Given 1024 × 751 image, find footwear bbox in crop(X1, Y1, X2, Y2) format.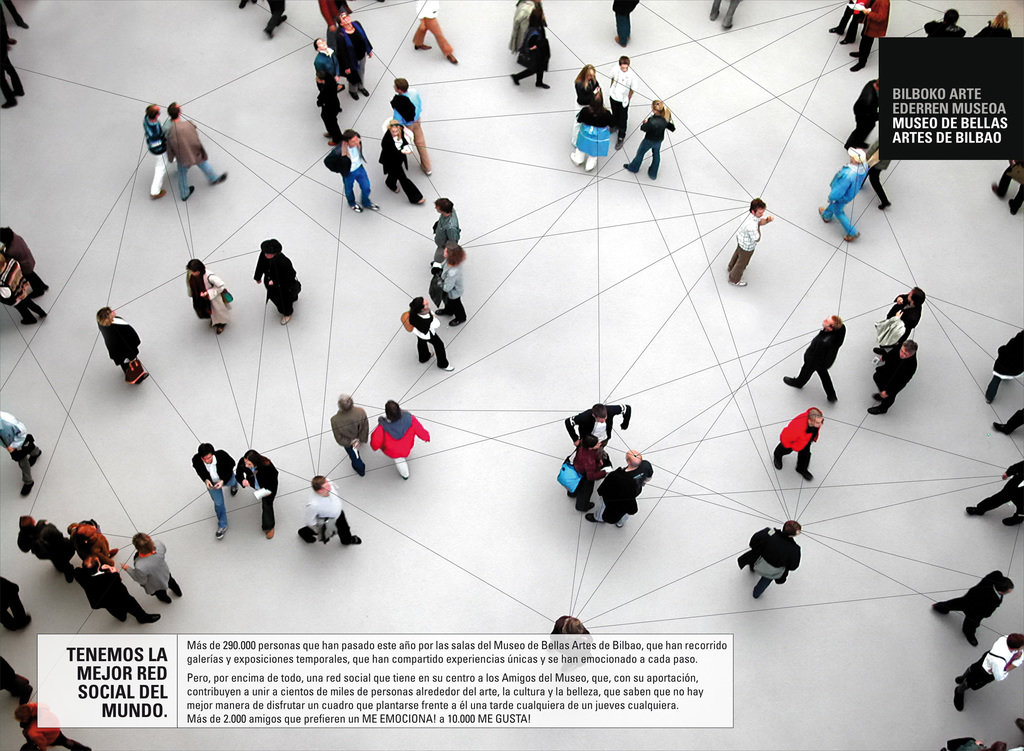
crop(868, 406, 887, 415).
